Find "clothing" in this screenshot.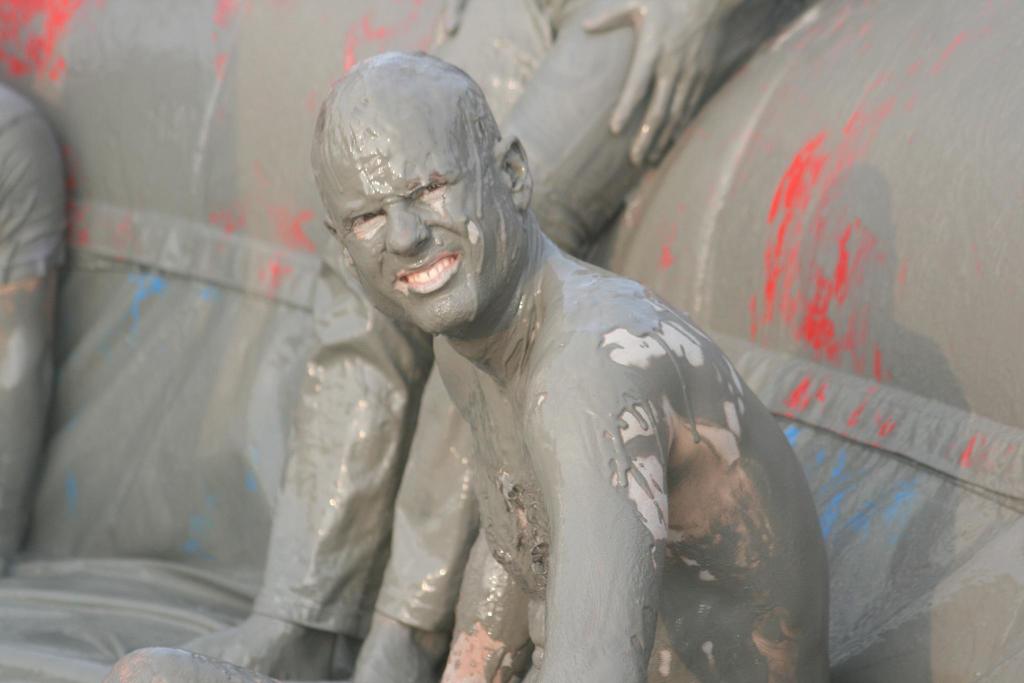
The bounding box for "clothing" is box=[0, 81, 68, 283].
